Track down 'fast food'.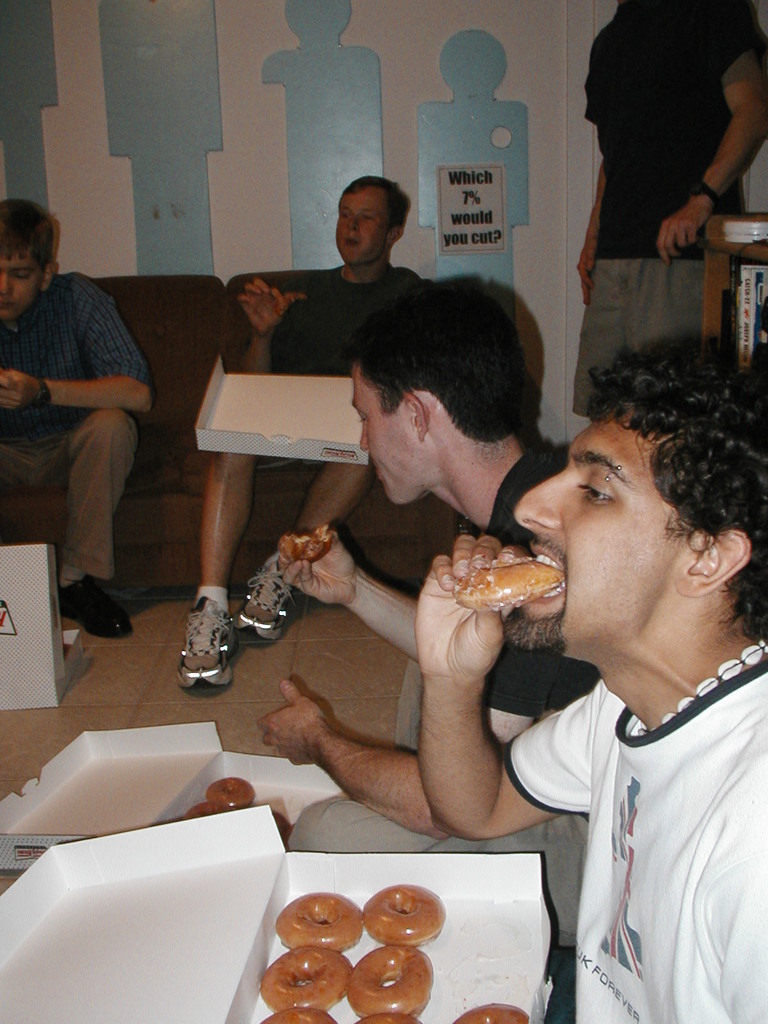
Tracked to pyautogui.locateOnScreen(275, 890, 366, 948).
